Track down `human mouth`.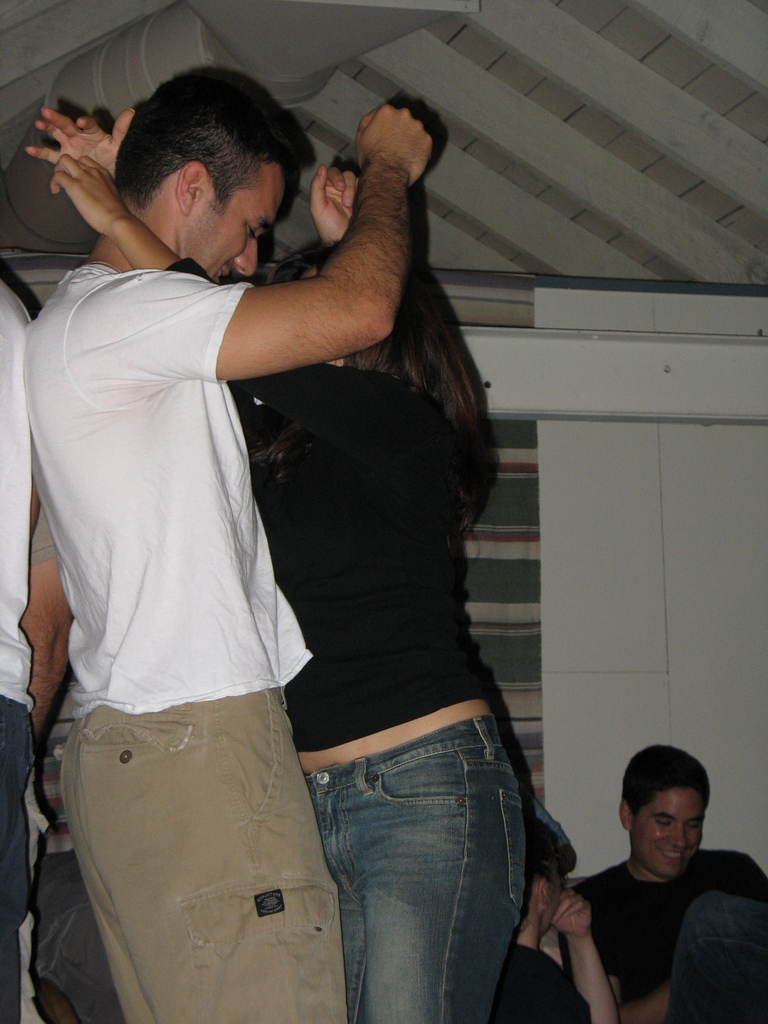
Tracked to rect(653, 849, 688, 865).
